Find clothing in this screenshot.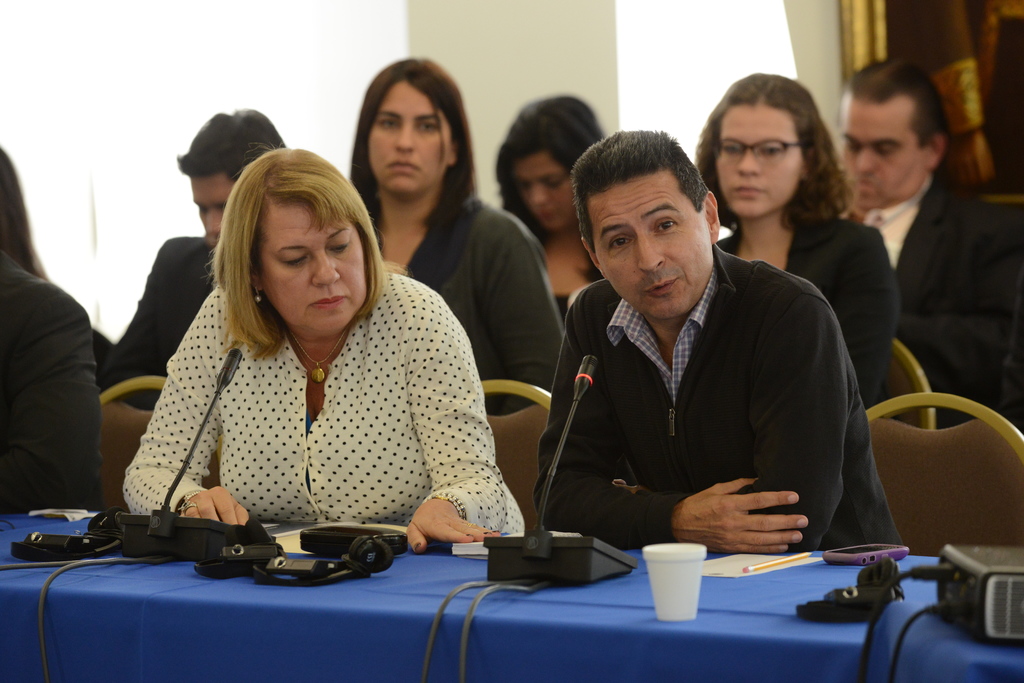
The bounding box for clothing is bbox=(716, 214, 888, 412).
